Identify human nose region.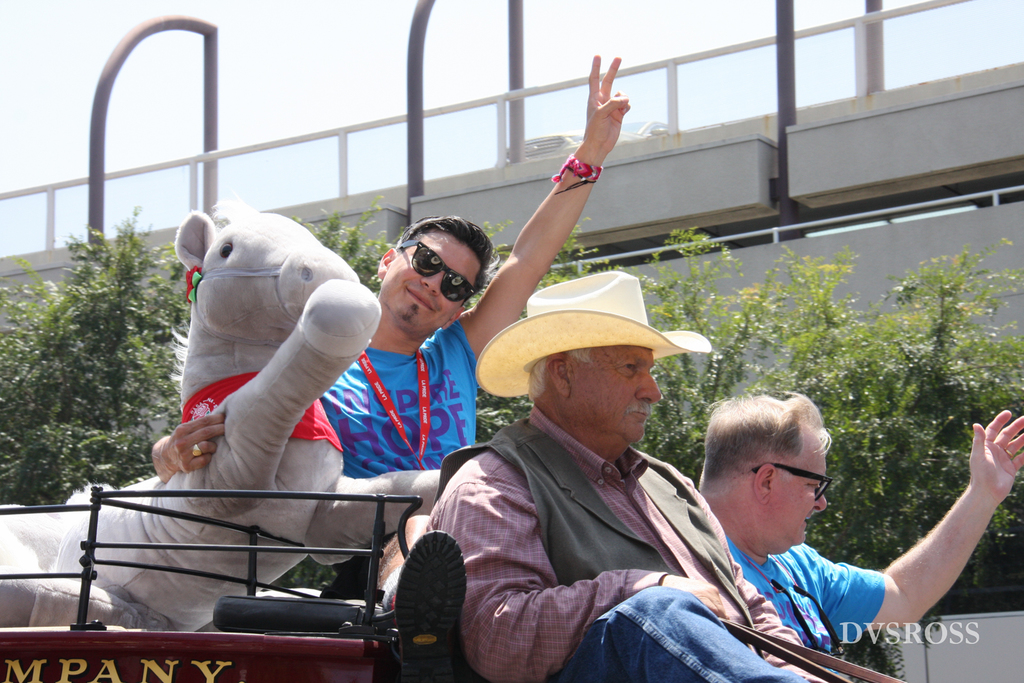
Region: x1=418 y1=269 x2=442 y2=297.
